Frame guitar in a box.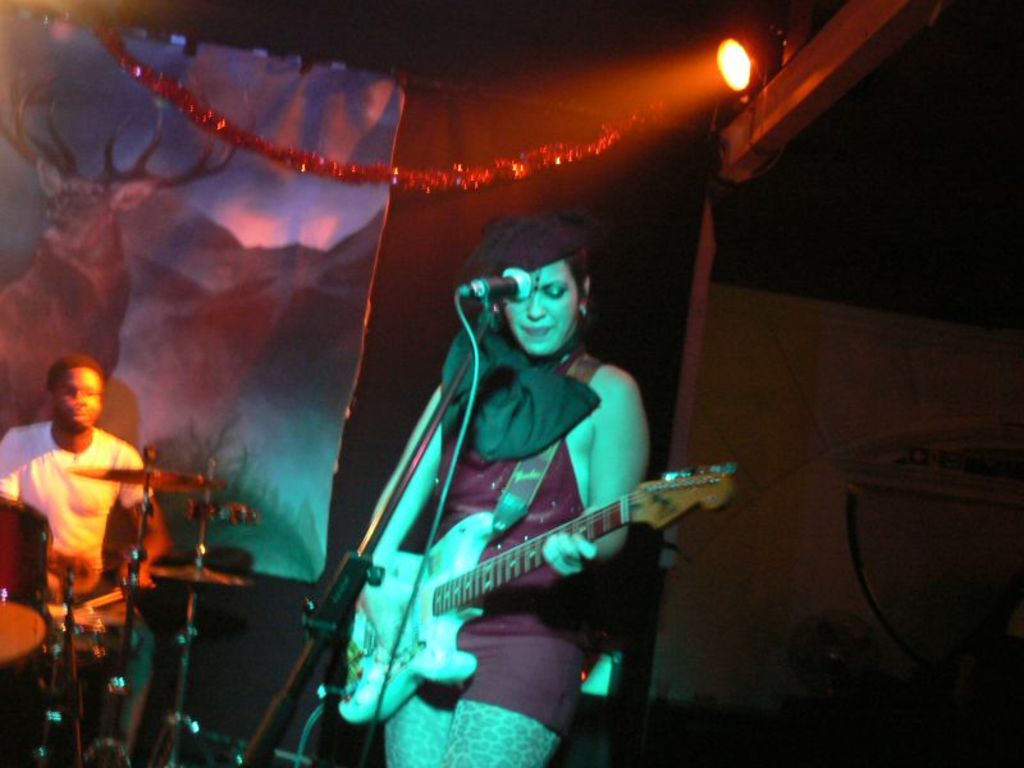
BBox(301, 398, 735, 739).
